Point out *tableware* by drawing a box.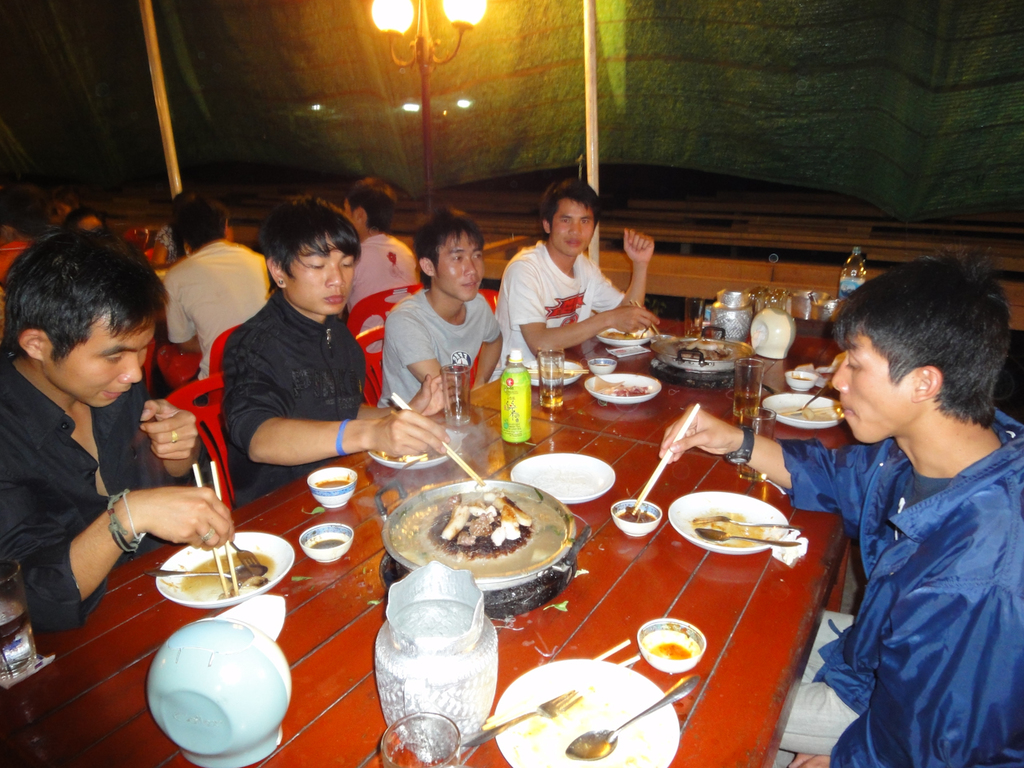
BBox(590, 358, 615, 372).
